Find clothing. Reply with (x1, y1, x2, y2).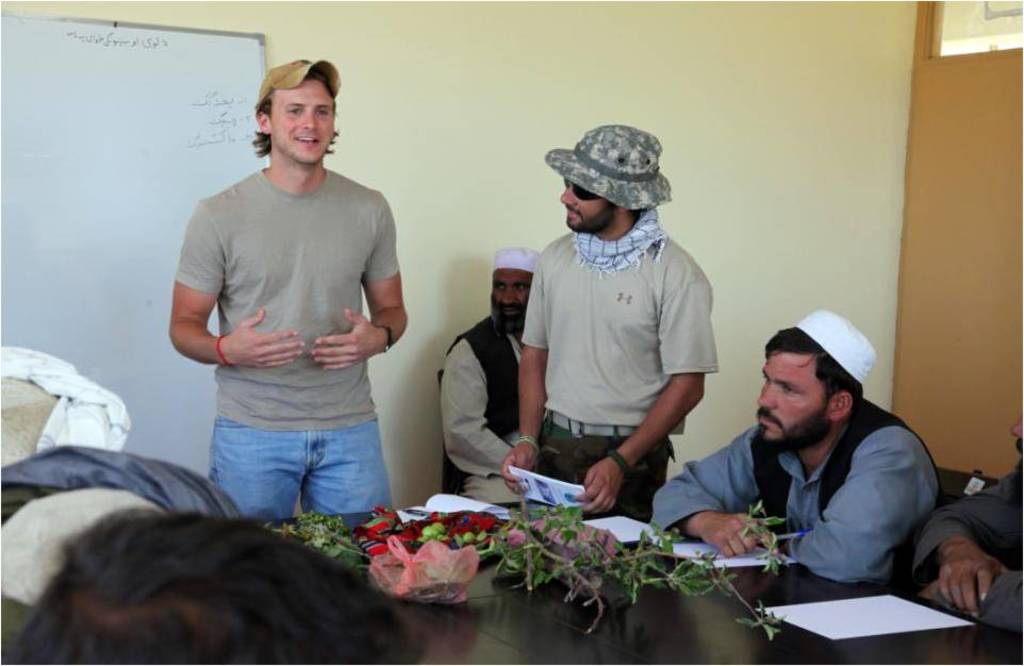
(650, 396, 947, 580).
